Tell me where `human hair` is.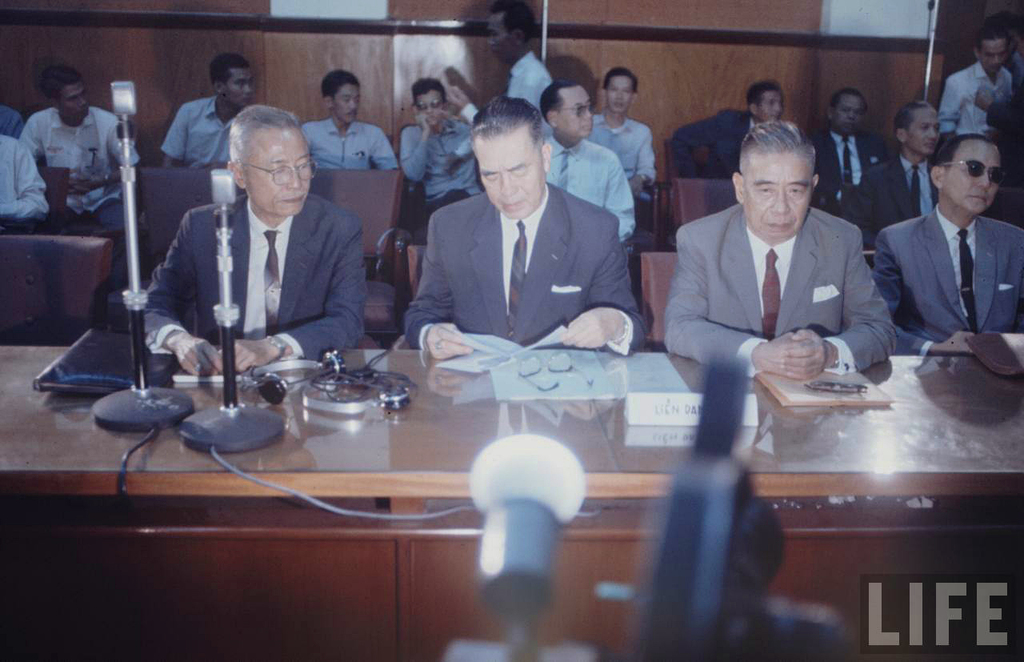
`human hair` is at bbox=[931, 130, 999, 199].
